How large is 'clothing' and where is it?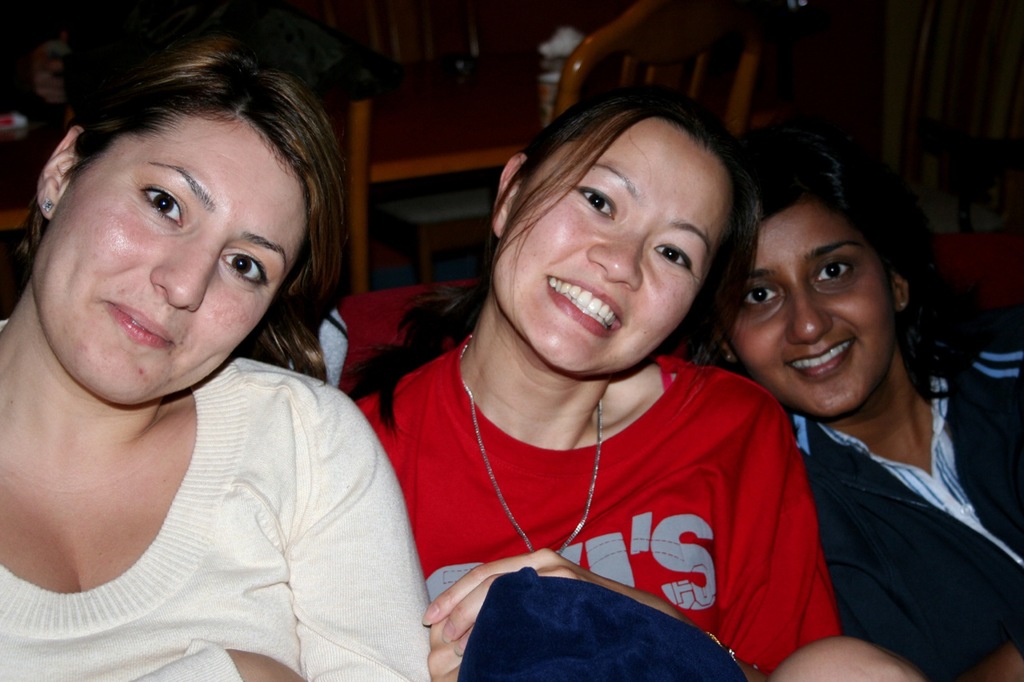
Bounding box: x1=0, y1=354, x2=427, y2=681.
